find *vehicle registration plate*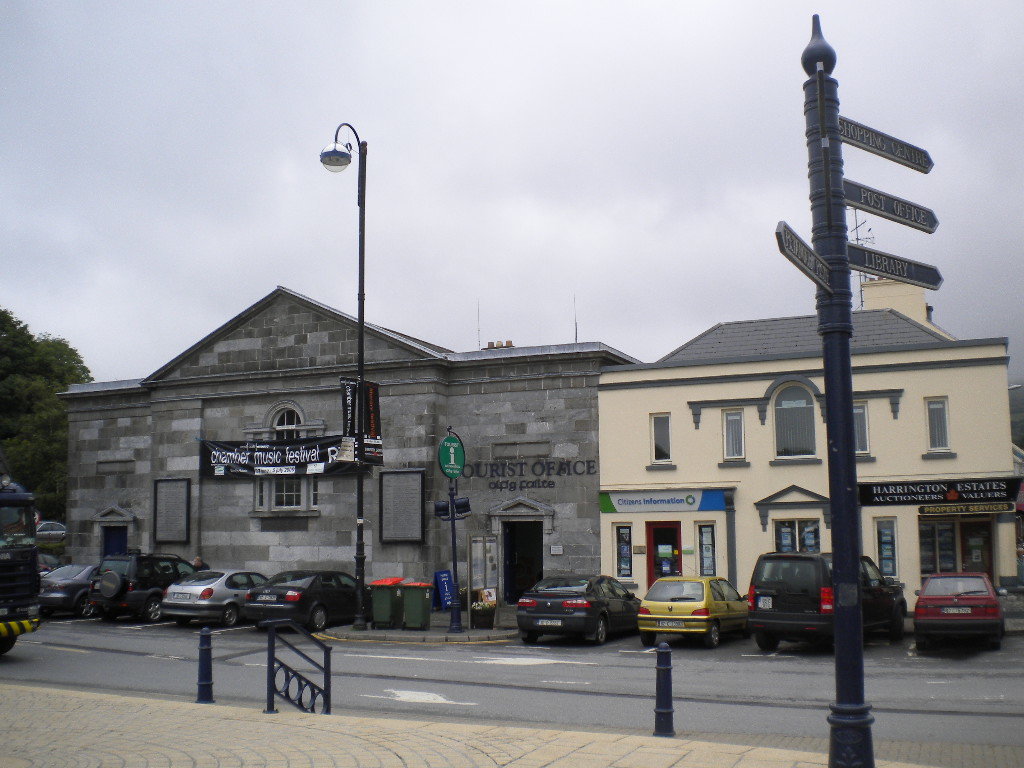
left=533, top=618, right=560, bottom=624
